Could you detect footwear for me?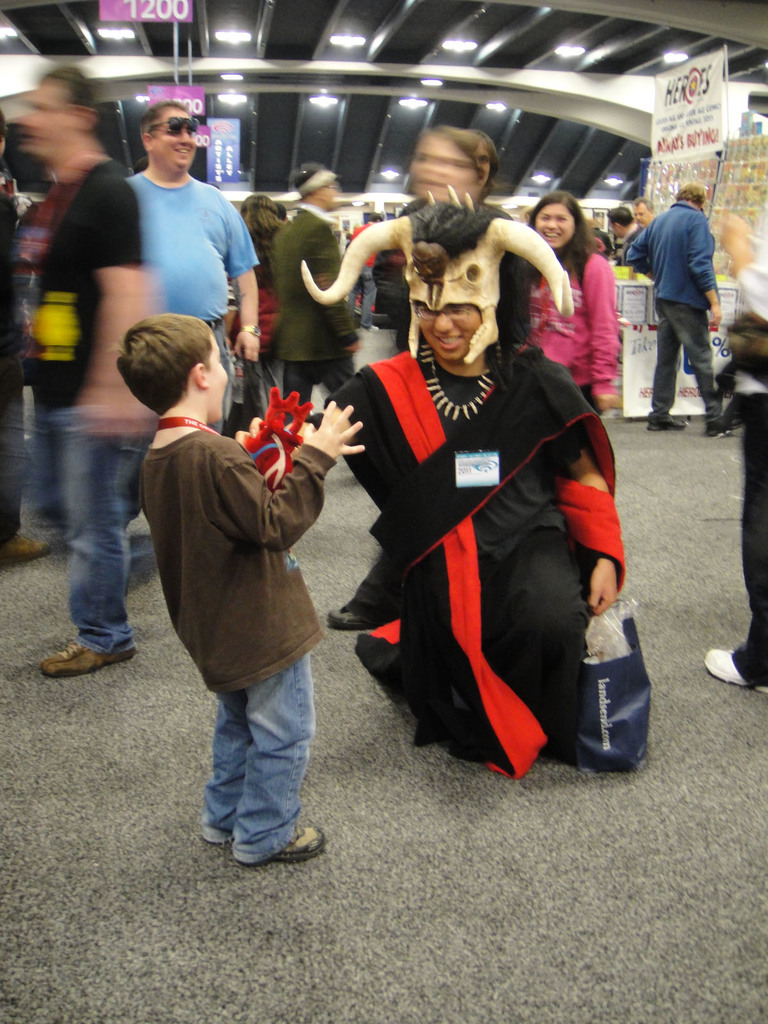
Detection result: bbox(259, 825, 330, 867).
